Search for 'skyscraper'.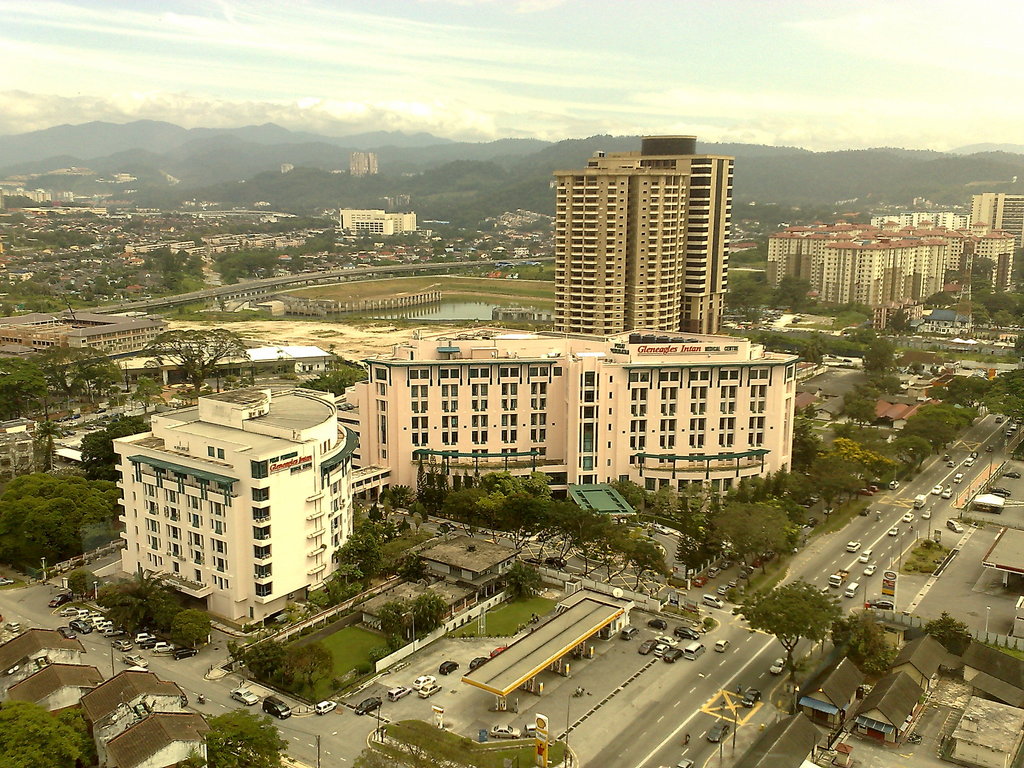
Found at left=941, top=205, right=952, bottom=225.
